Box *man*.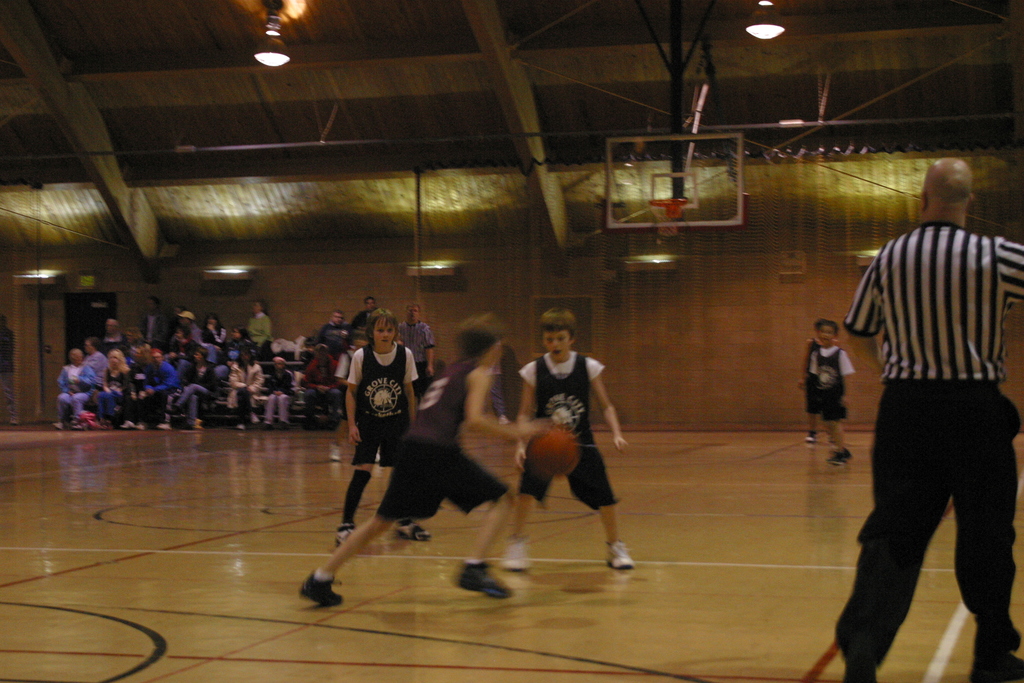
box=[818, 106, 1018, 677].
